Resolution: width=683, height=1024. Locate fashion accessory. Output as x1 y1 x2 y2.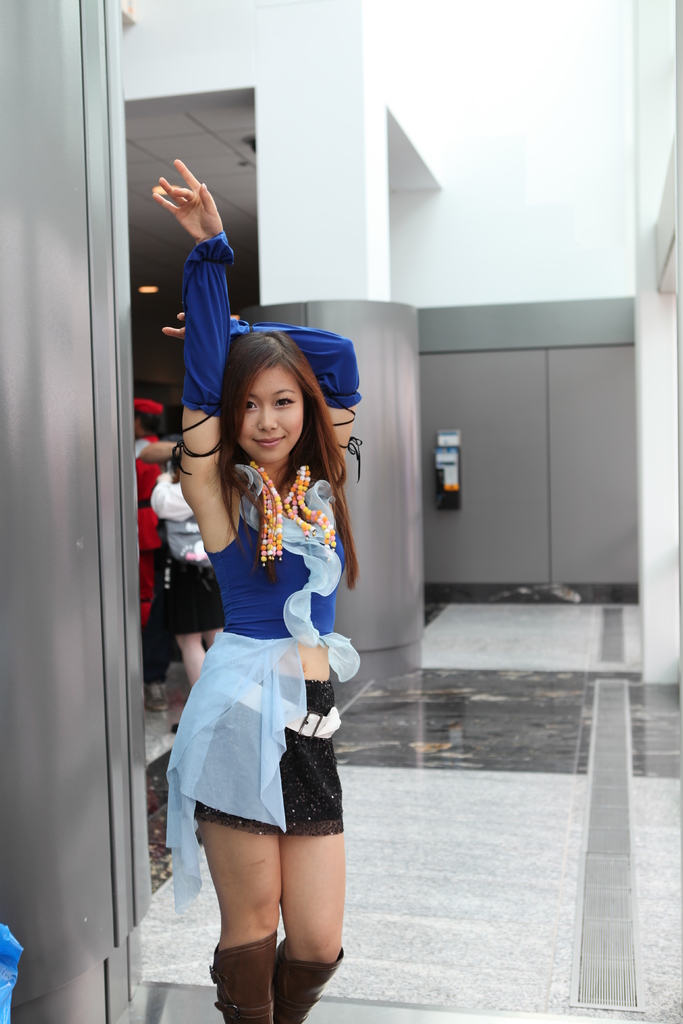
173 237 222 417.
